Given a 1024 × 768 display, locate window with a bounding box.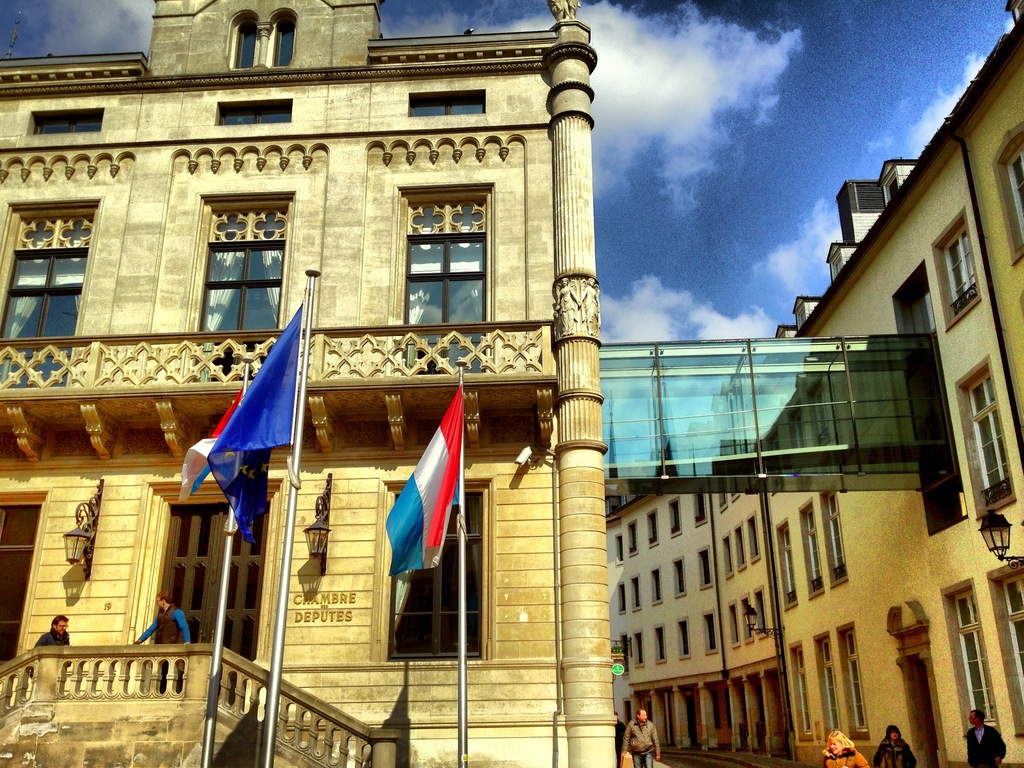
Located: crop(648, 507, 659, 549).
